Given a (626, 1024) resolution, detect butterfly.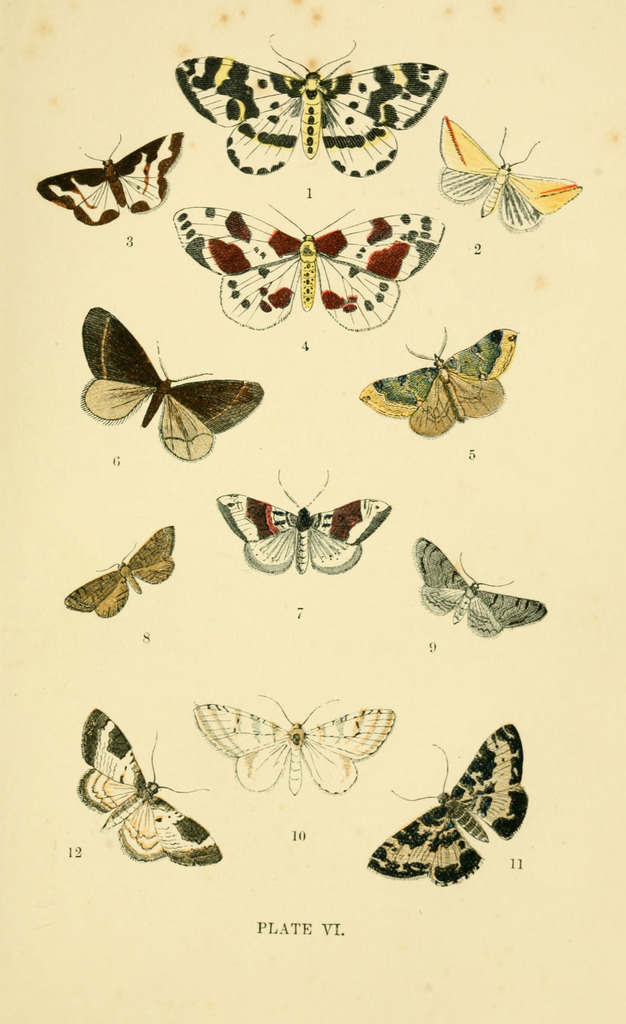
(406, 536, 548, 636).
